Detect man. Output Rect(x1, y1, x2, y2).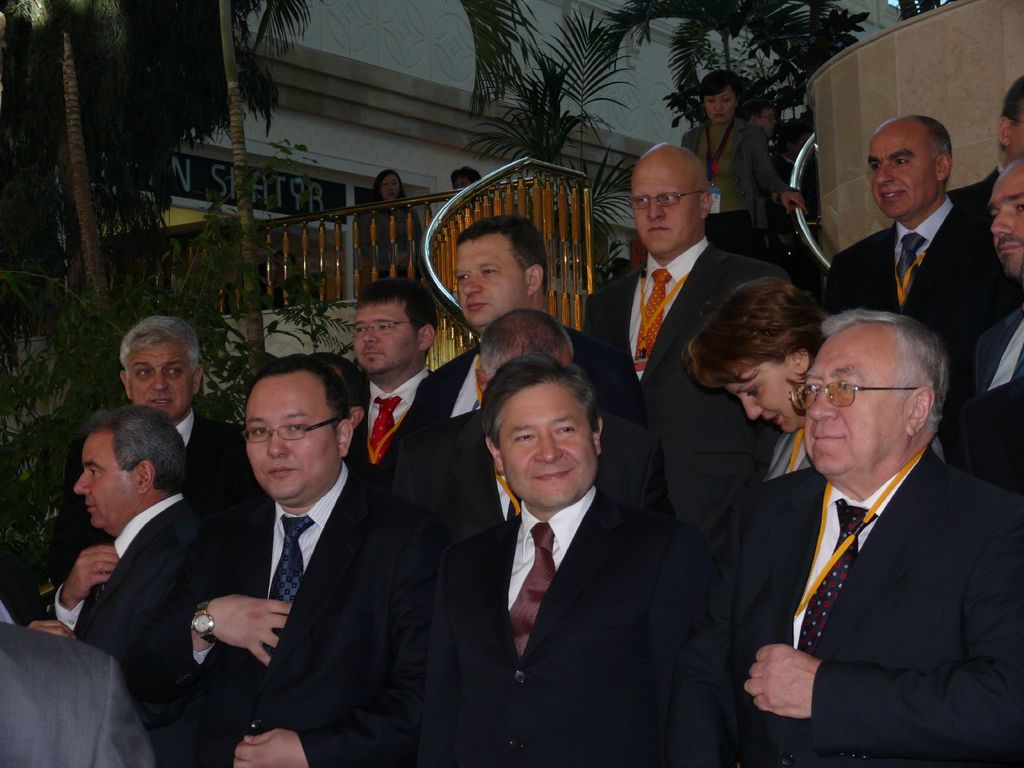
Rect(46, 306, 258, 560).
